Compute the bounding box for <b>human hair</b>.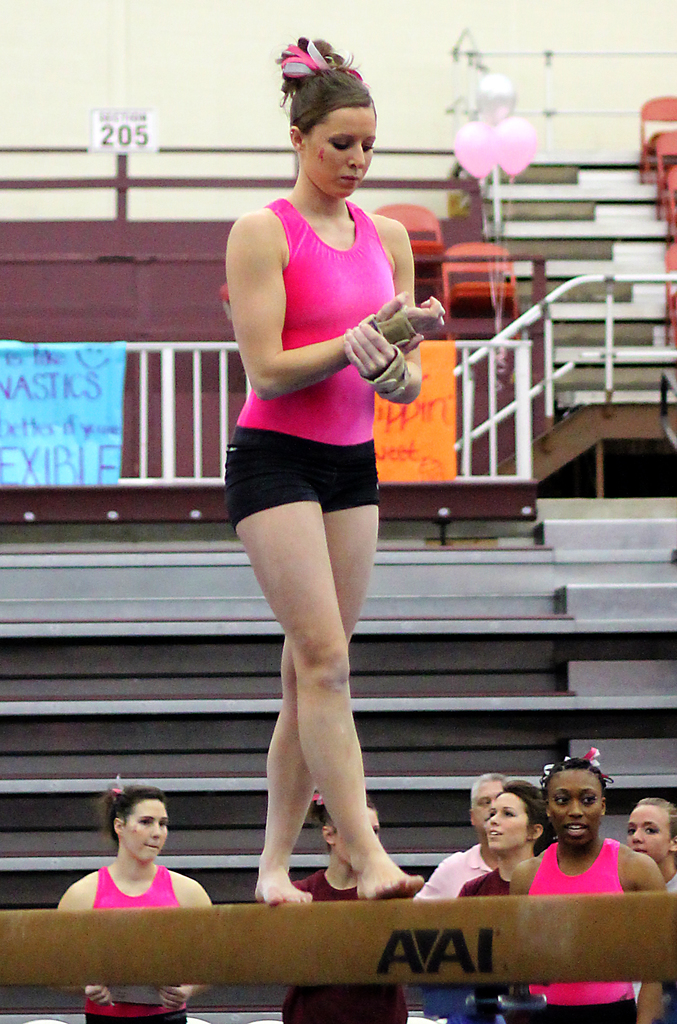
Rect(493, 777, 550, 849).
